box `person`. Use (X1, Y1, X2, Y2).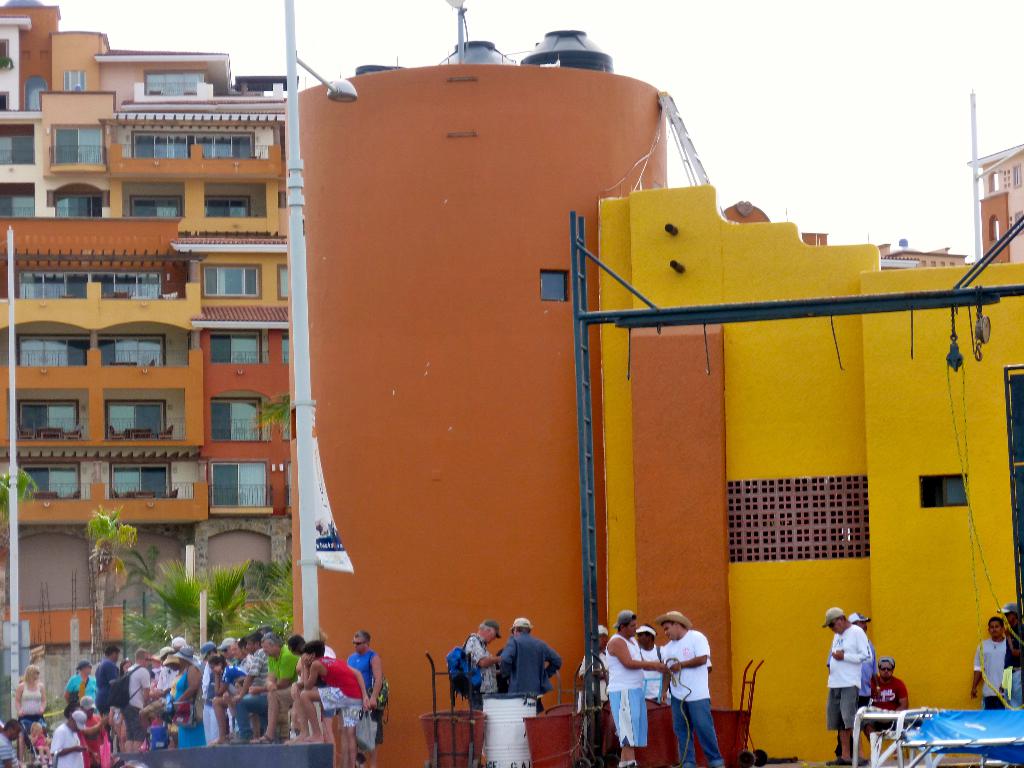
(996, 604, 1023, 708).
